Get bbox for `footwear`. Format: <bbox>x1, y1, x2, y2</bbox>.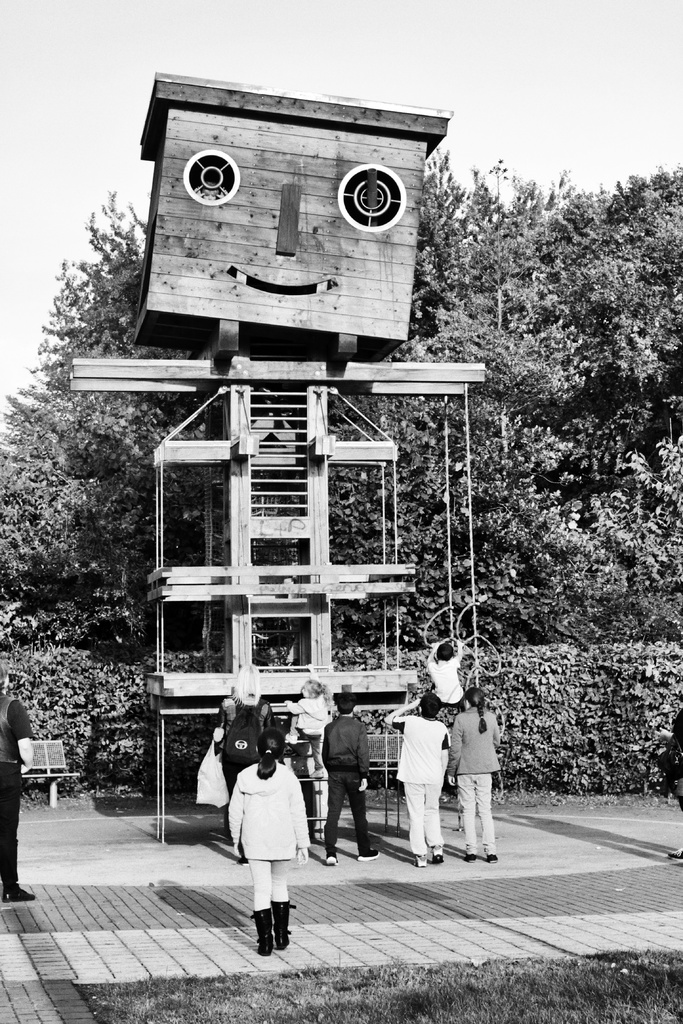
<bbox>251, 906, 279, 956</bbox>.
